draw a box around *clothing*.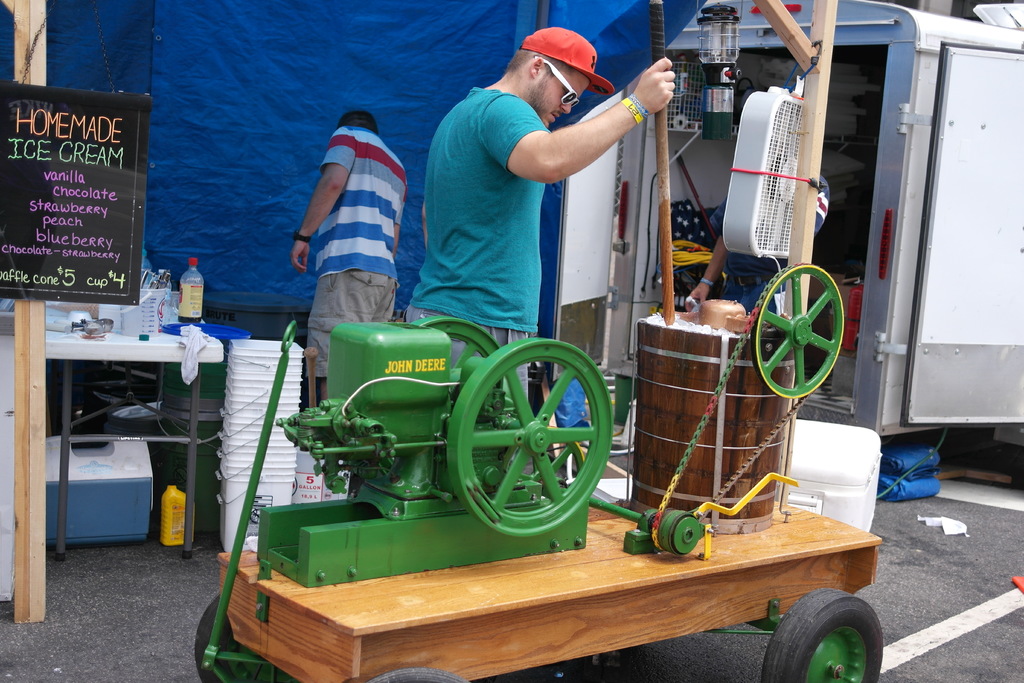
417,39,634,338.
